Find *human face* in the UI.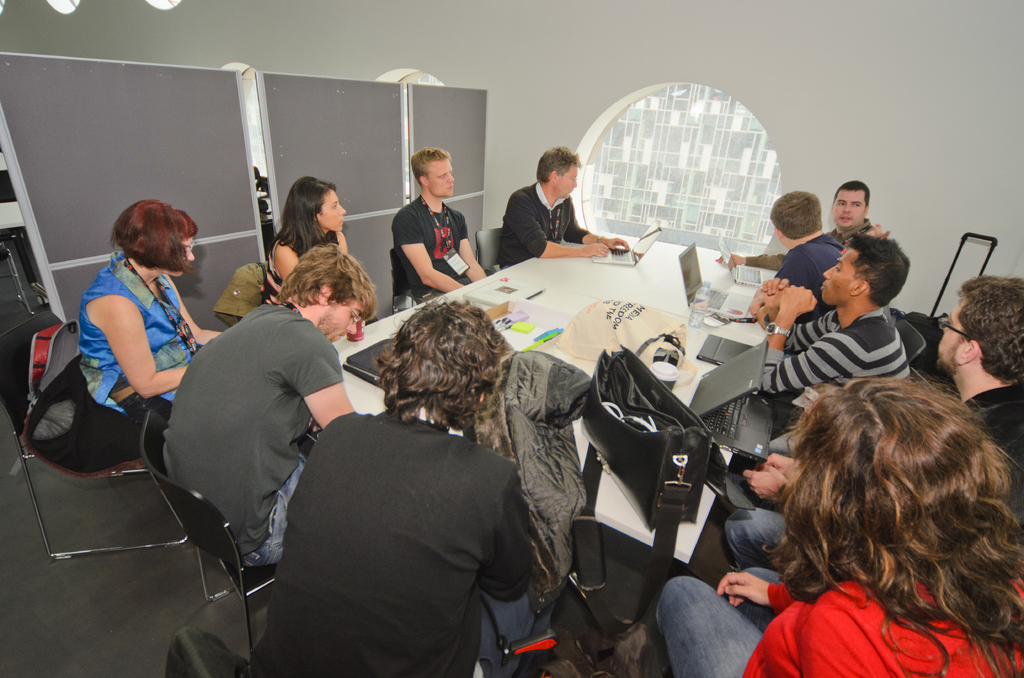
UI element at x1=320, y1=191, x2=346, y2=230.
